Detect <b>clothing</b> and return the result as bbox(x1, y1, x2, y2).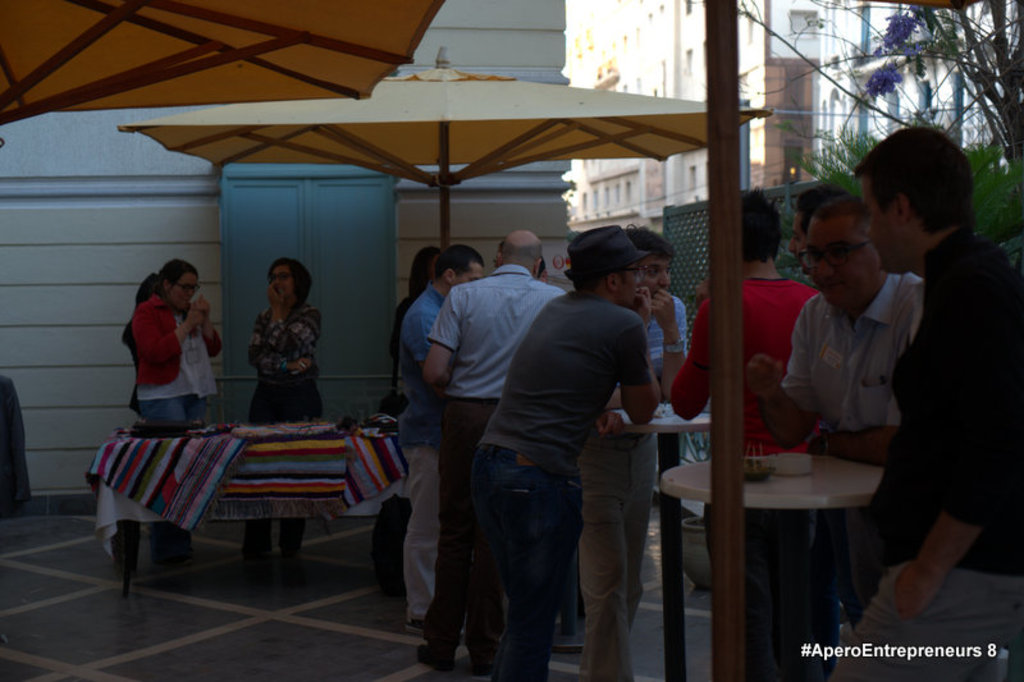
bbox(783, 287, 937, 681).
